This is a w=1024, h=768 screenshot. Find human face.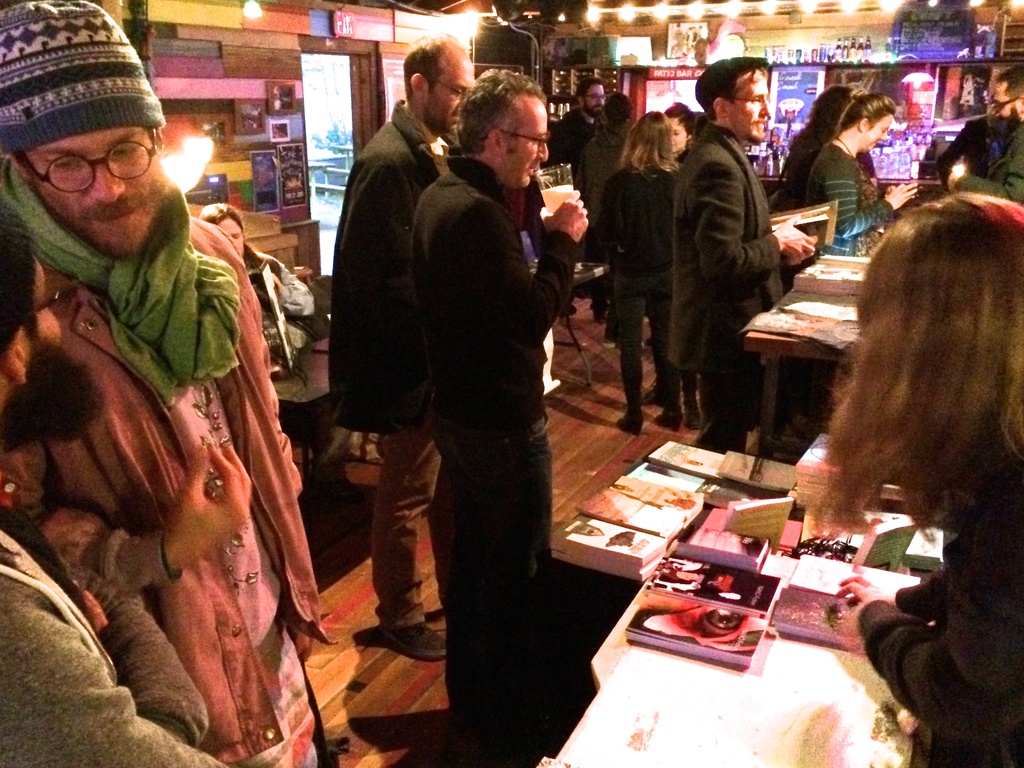
Bounding box: {"left": 502, "top": 97, "right": 555, "bottom": 189}.
